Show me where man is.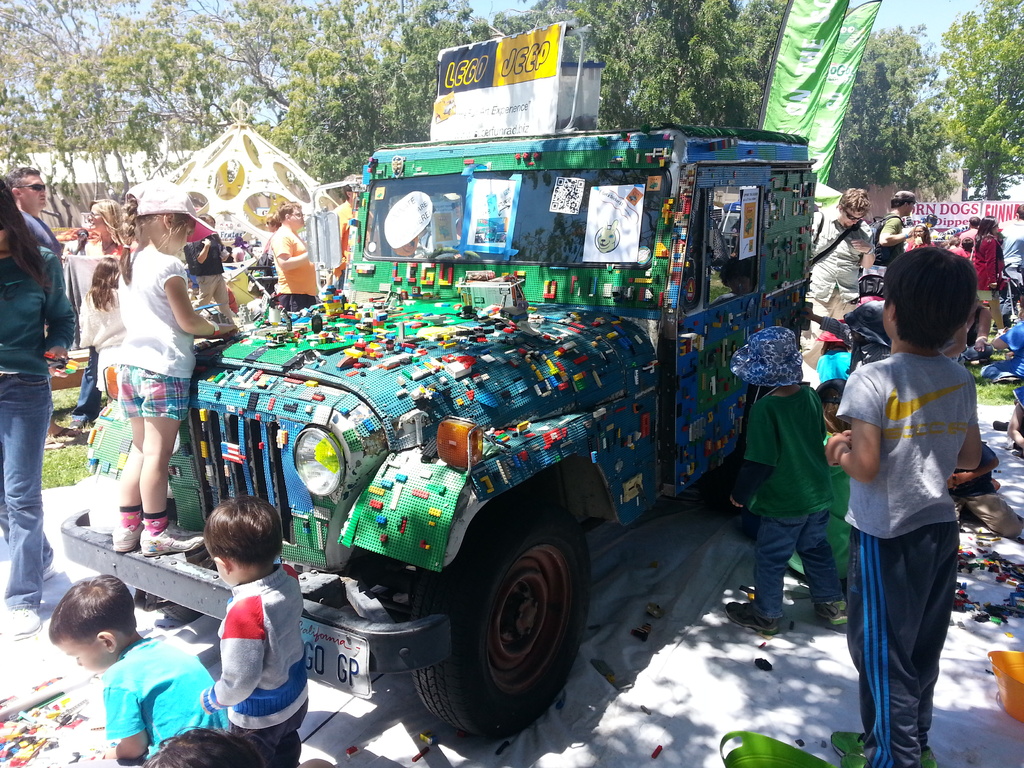
man is at [x1=5, y1=164, x2=63, y2=278].
